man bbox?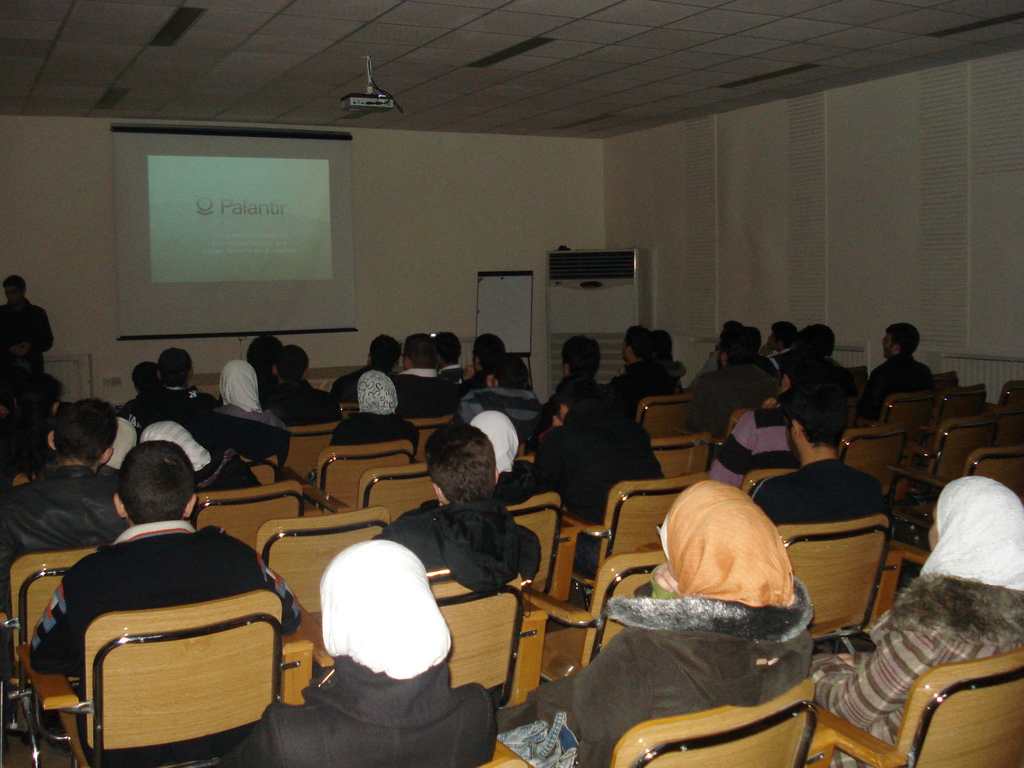
BBox(120, 347, 221, 437)
